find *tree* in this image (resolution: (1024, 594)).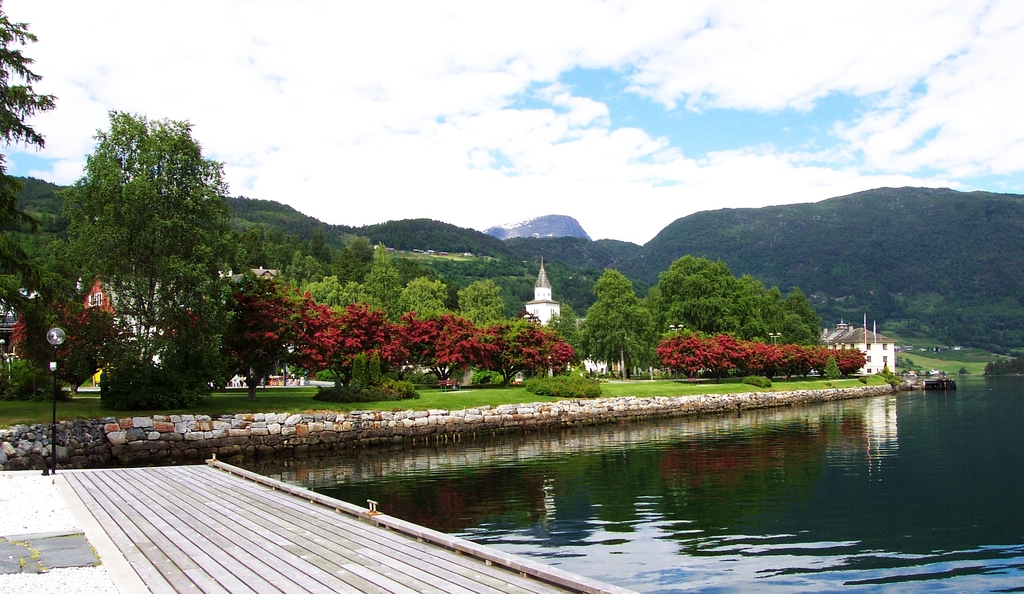
{"left": 703, "top": 326, "right": 751, "bottom": 385}.
